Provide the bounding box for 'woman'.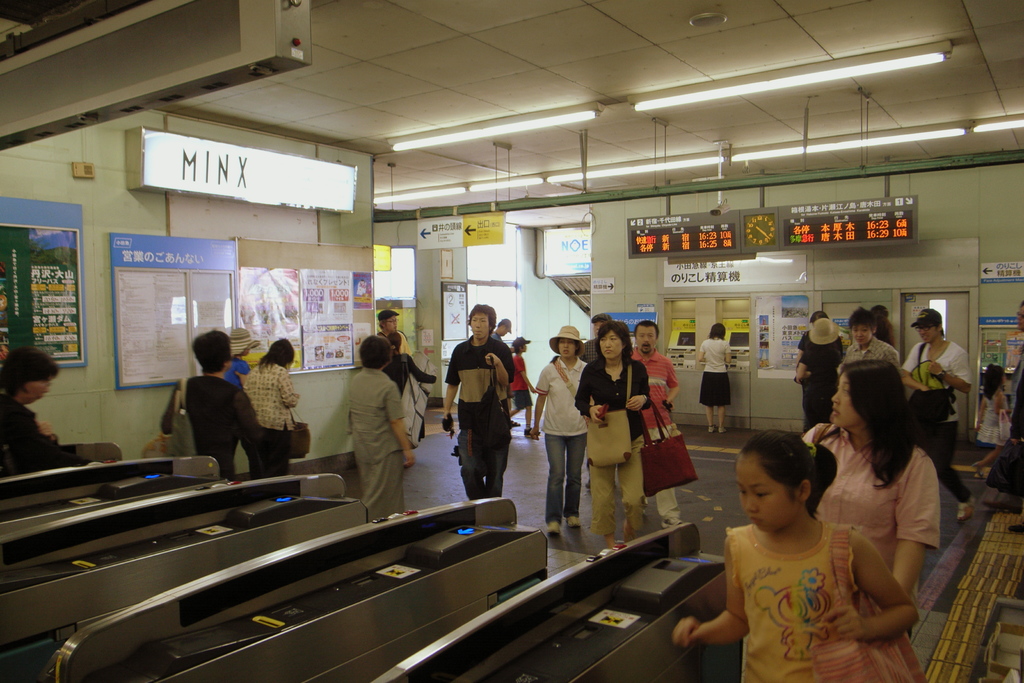
[530, 325, 596, 541].
